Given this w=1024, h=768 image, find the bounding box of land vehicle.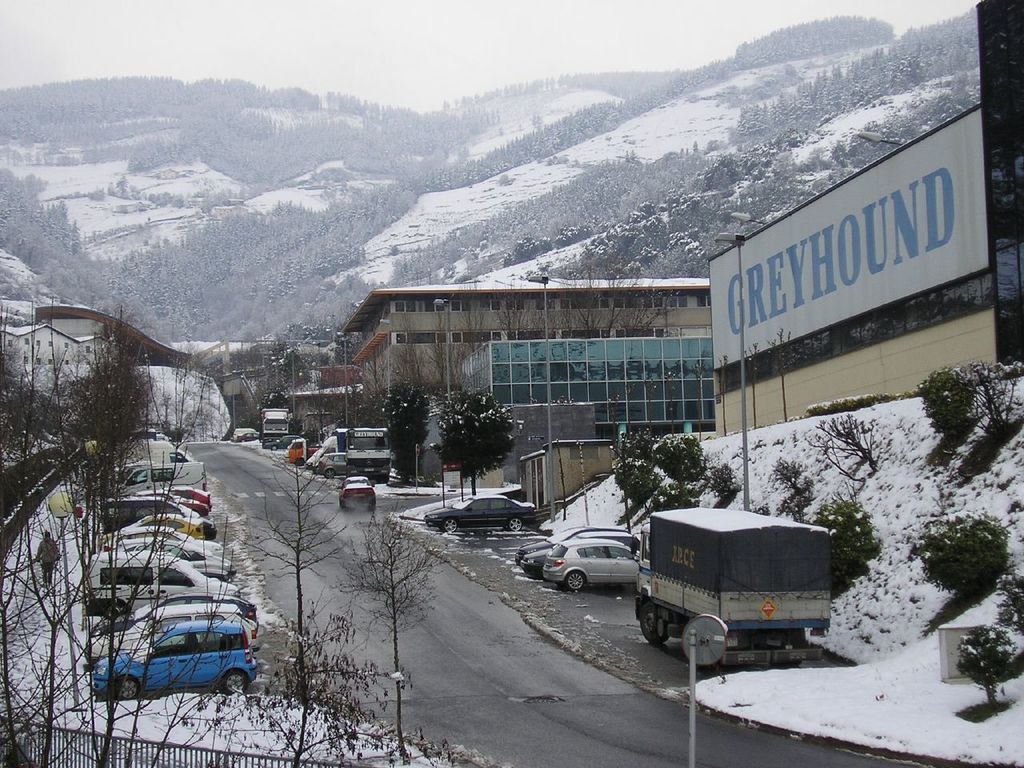
98 510 205 541.
